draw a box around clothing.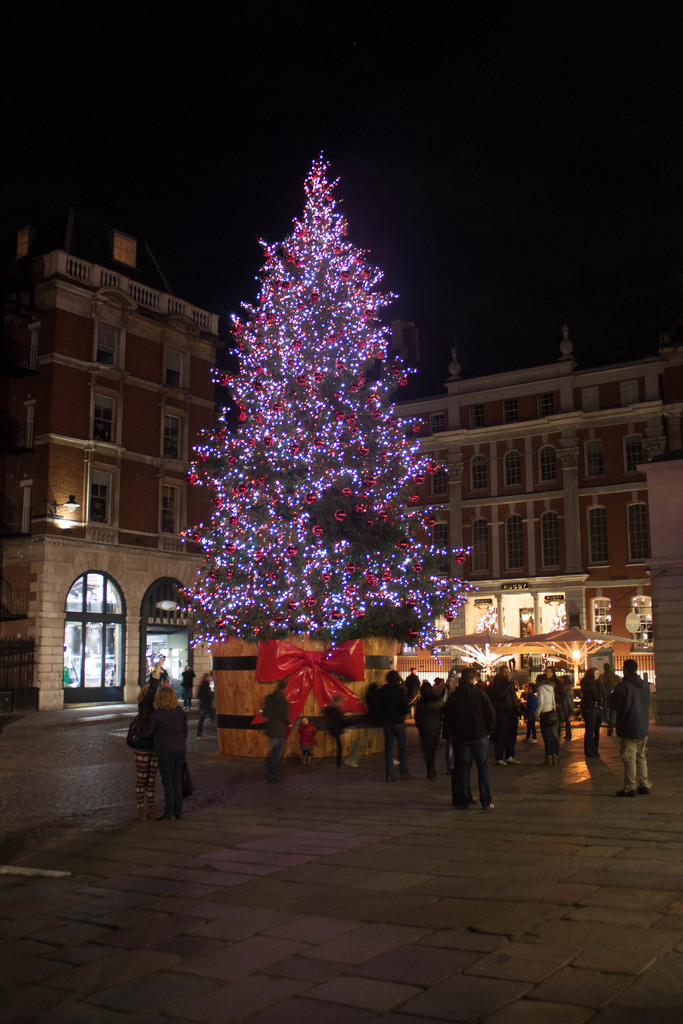
{"x1": 265, "y1": 688, "x2": 292, "y2": 769}.
